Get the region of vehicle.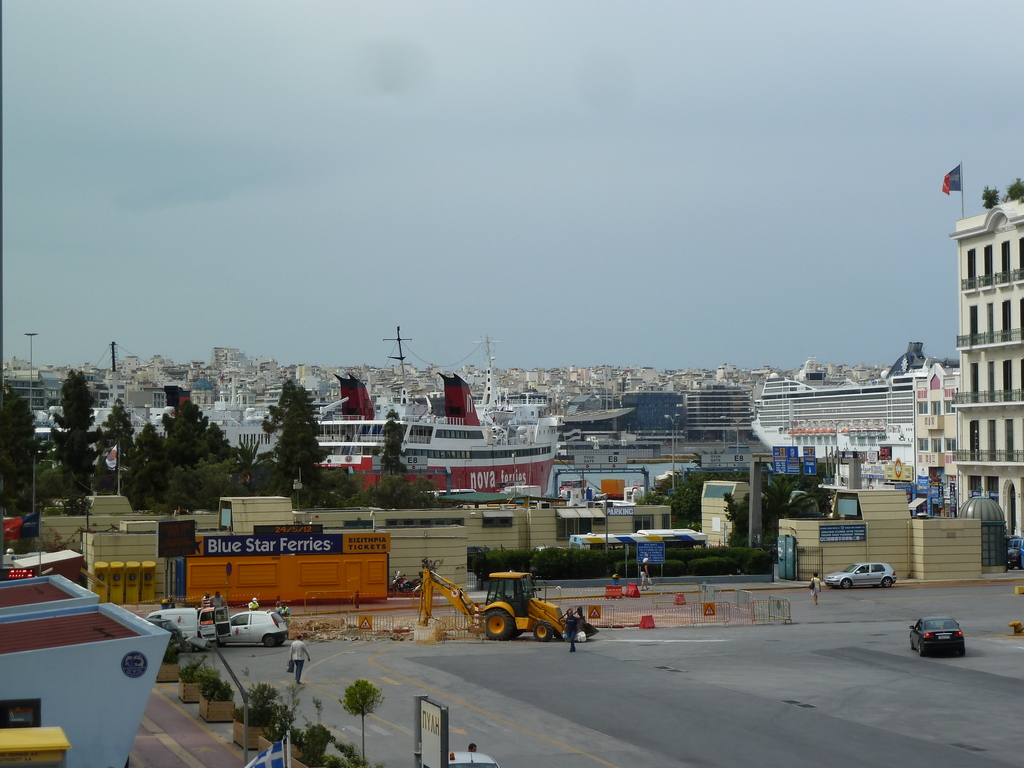
144 609 237 646.
